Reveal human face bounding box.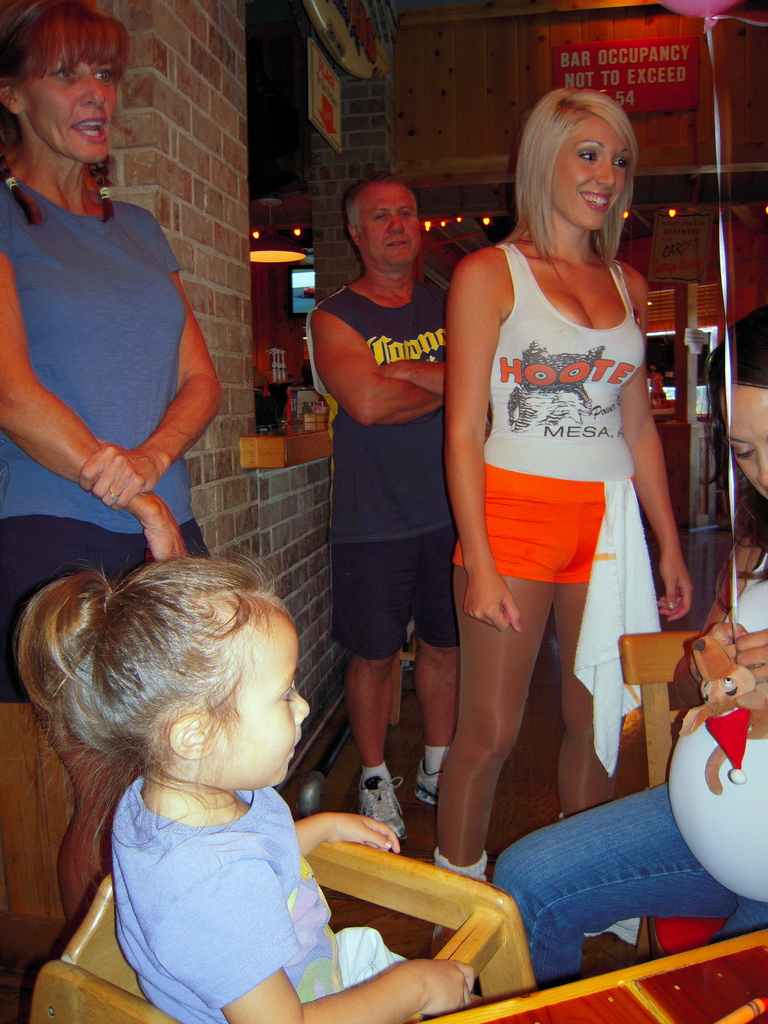
Revealed: x1=713 y1=383 x2=767 y2=503.
